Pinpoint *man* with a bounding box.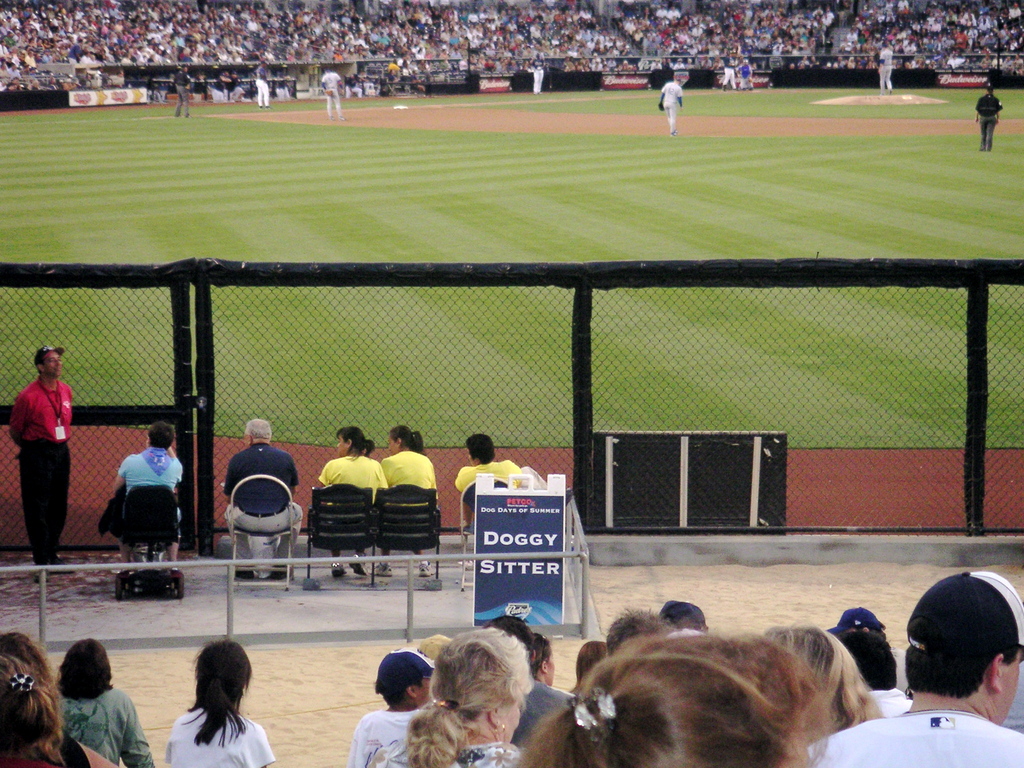
BBox(452, 435, 552, 525).
